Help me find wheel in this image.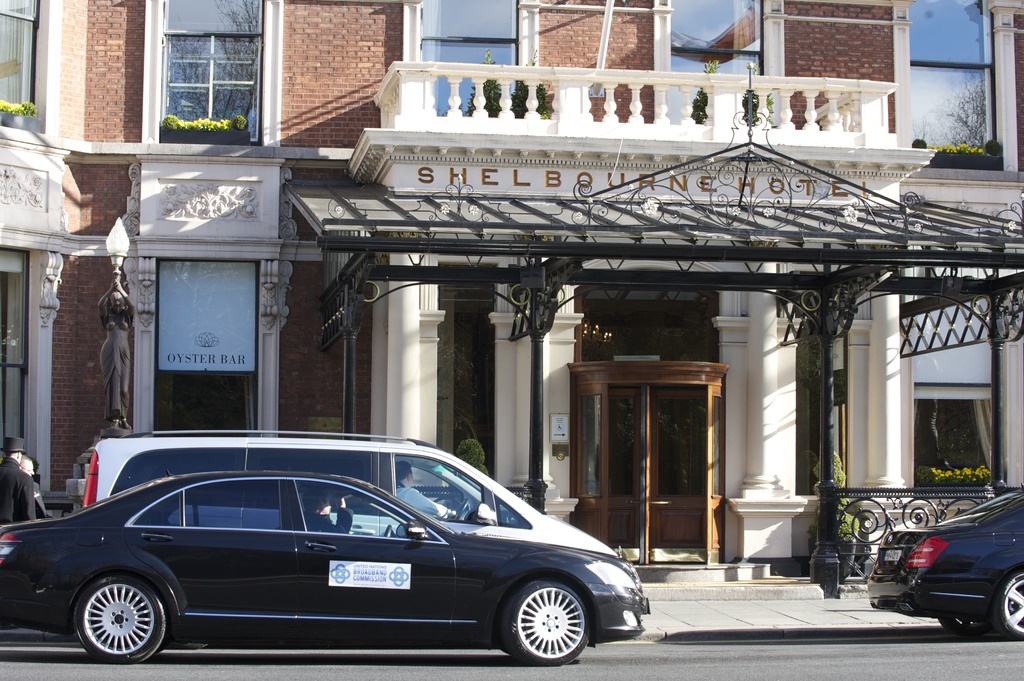
Found it: box=[500, 586, 591, 668].
